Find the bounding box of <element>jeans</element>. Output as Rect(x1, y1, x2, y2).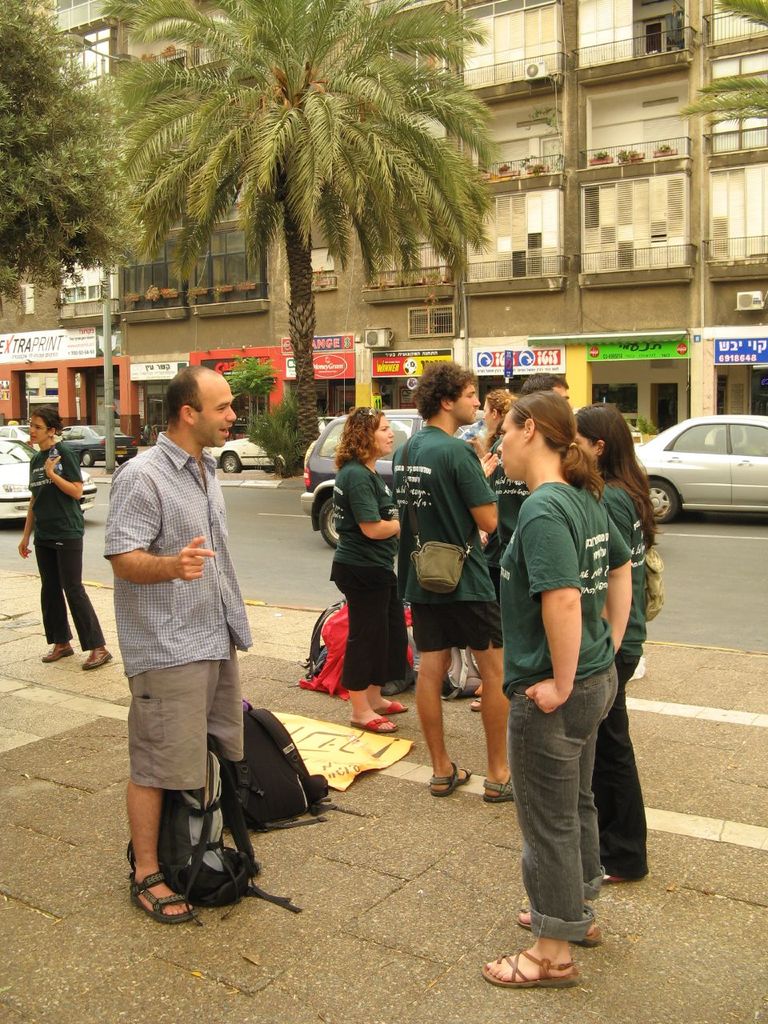
Rect(510, 656, 618, 944).
